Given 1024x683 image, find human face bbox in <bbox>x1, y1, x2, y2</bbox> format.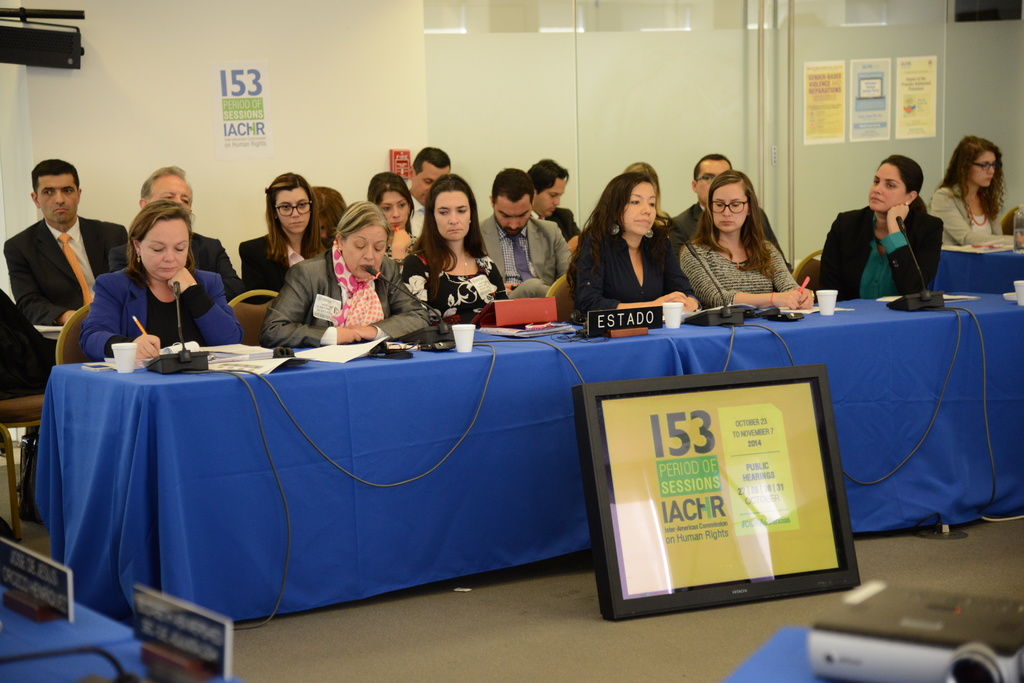
<bbox>496, 194, 532, 236</bbox>.
